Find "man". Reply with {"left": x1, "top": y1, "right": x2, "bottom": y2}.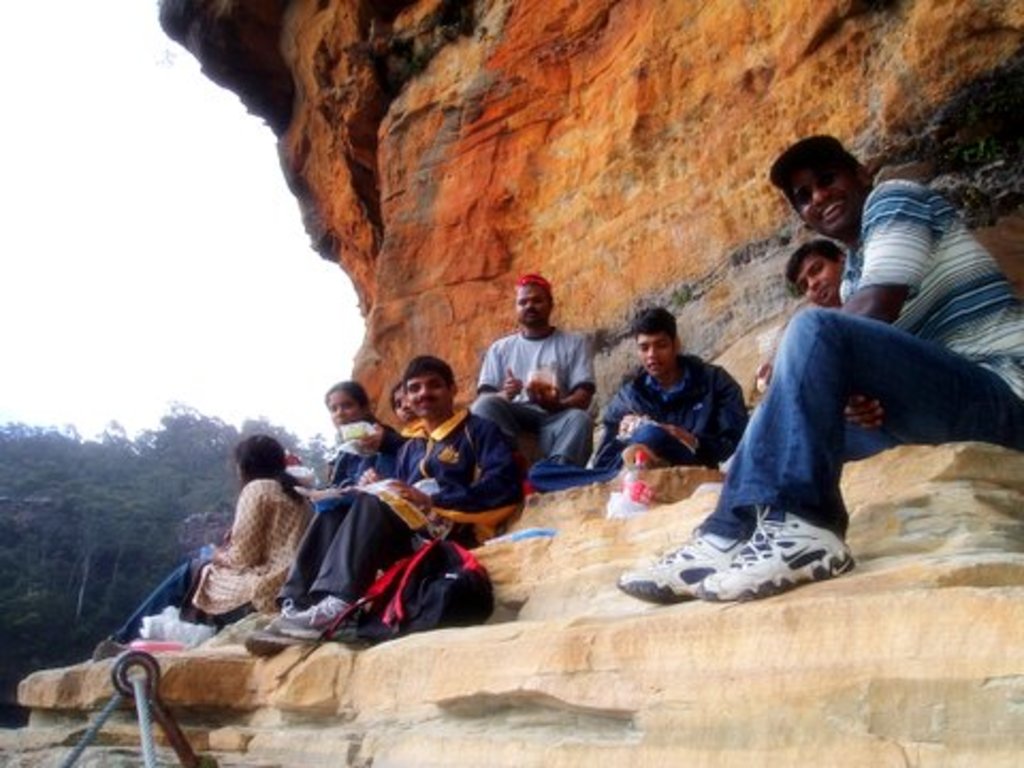
{"left": 247, "top": 354, "right": 518, "bottom": 655}.
